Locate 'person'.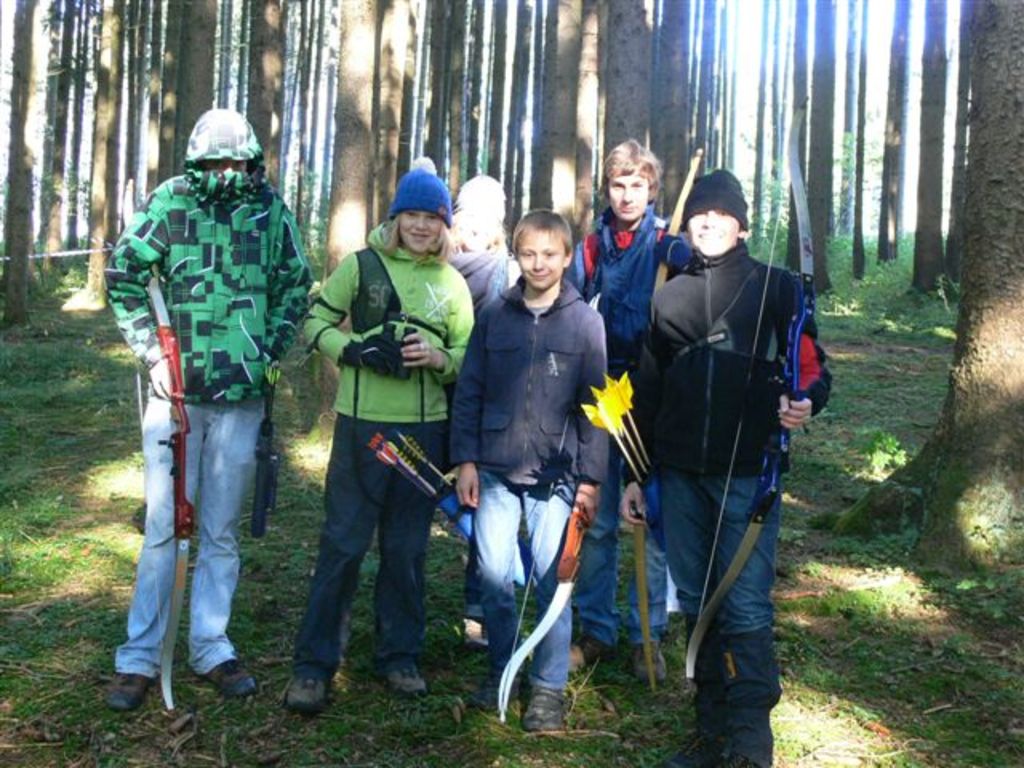
Bounding box: (x1=104, y1=104, x2=317, y2=712).
